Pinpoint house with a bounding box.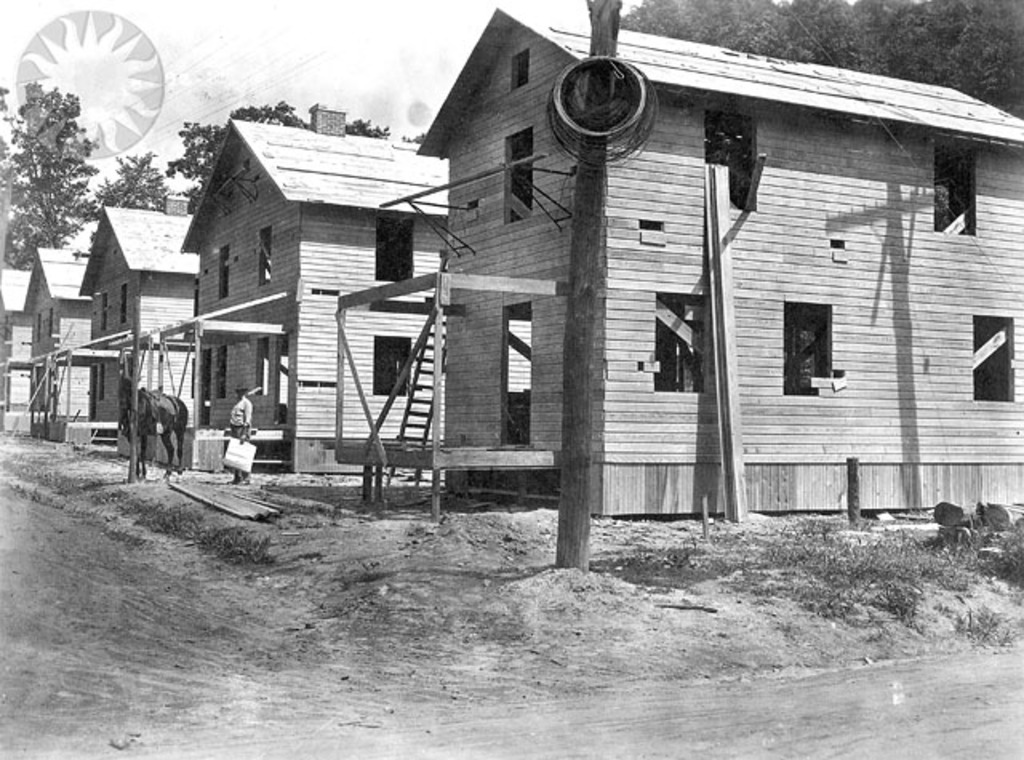
[left=22, top=250, right=94, bottom=435].
